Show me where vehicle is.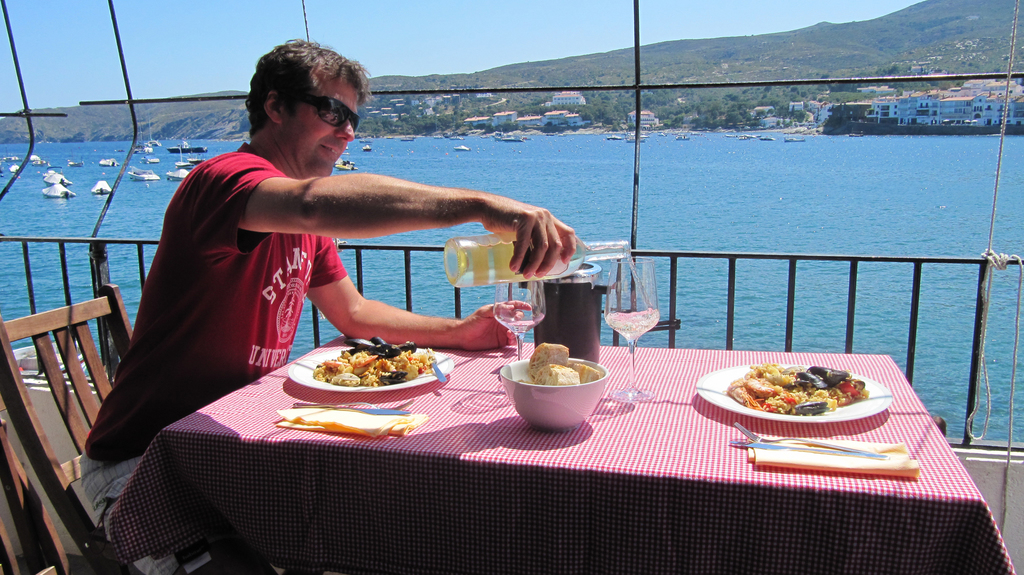
vehicle is at <box>0,0,1023,574</box>.
